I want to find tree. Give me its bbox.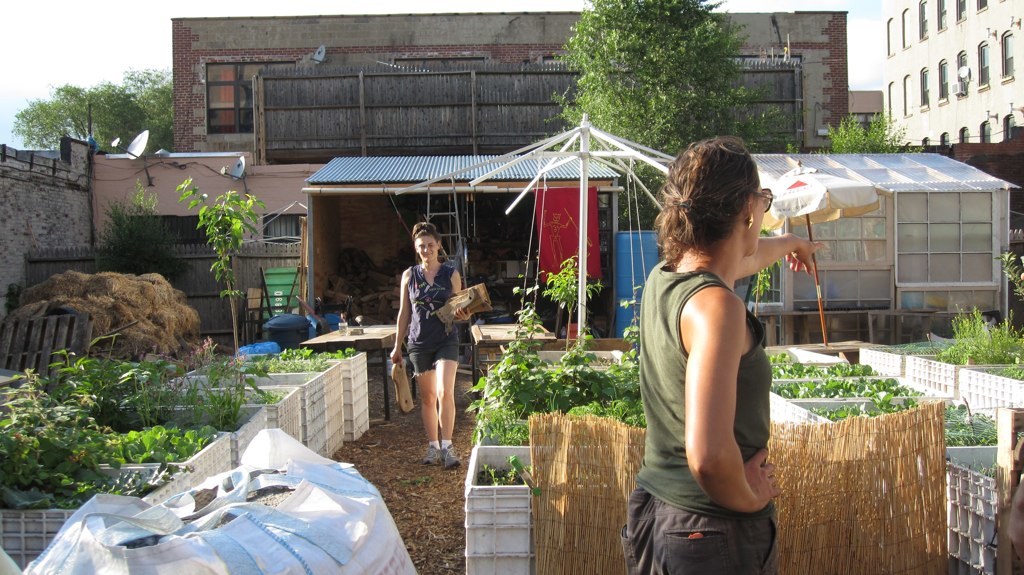
9:57:186:153.
